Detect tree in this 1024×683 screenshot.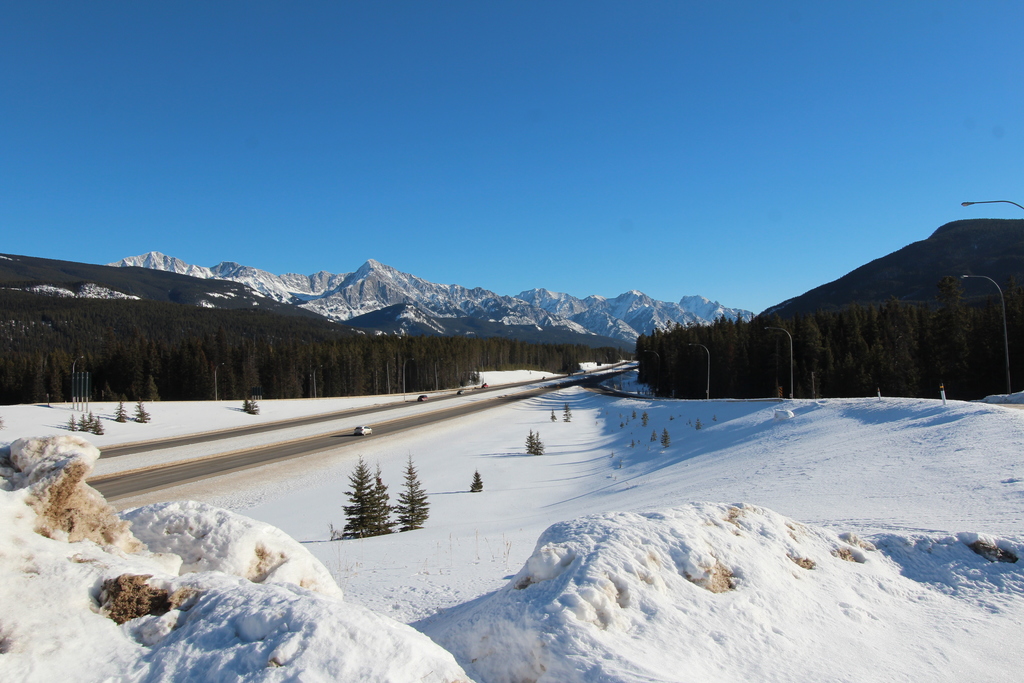
Detection: locate(79, 418, 89, 433).
